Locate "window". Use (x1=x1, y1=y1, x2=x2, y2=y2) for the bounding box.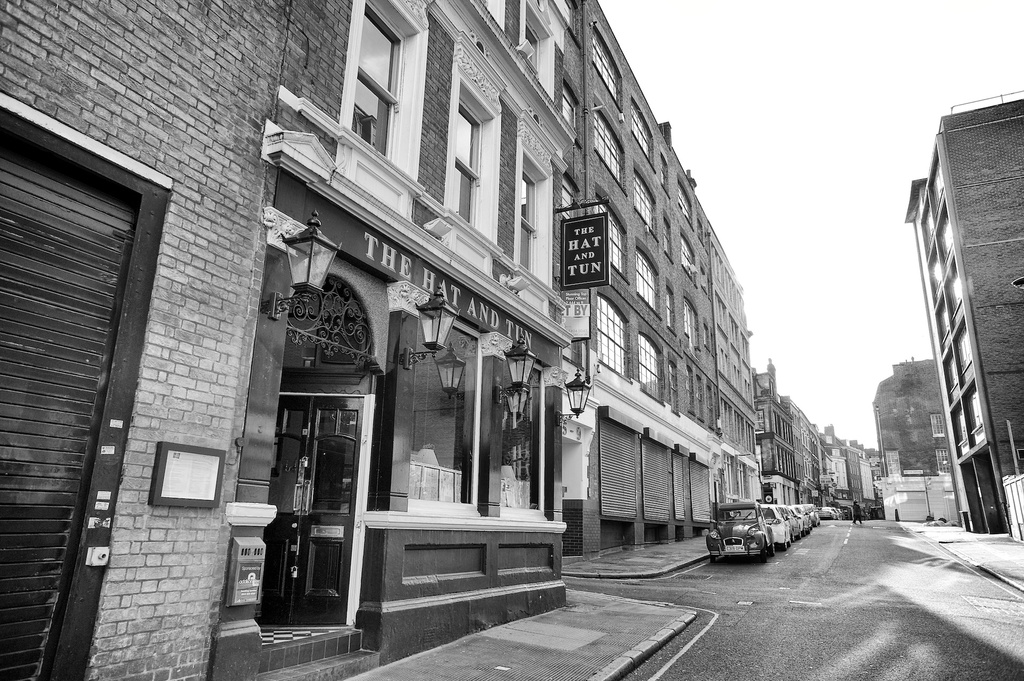
(x1=929, y1=252, x2=955, y2=298).
